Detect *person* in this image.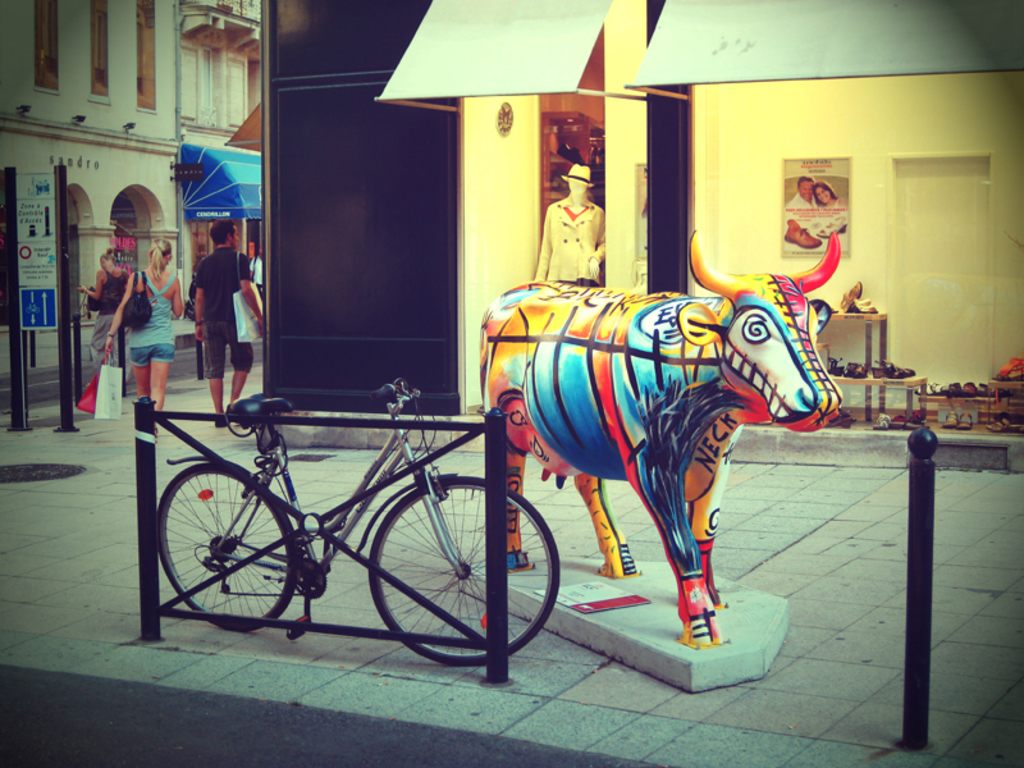
Detection: {"x1": 247, "y1": 236, "x2": 265, "y2": 289}.
